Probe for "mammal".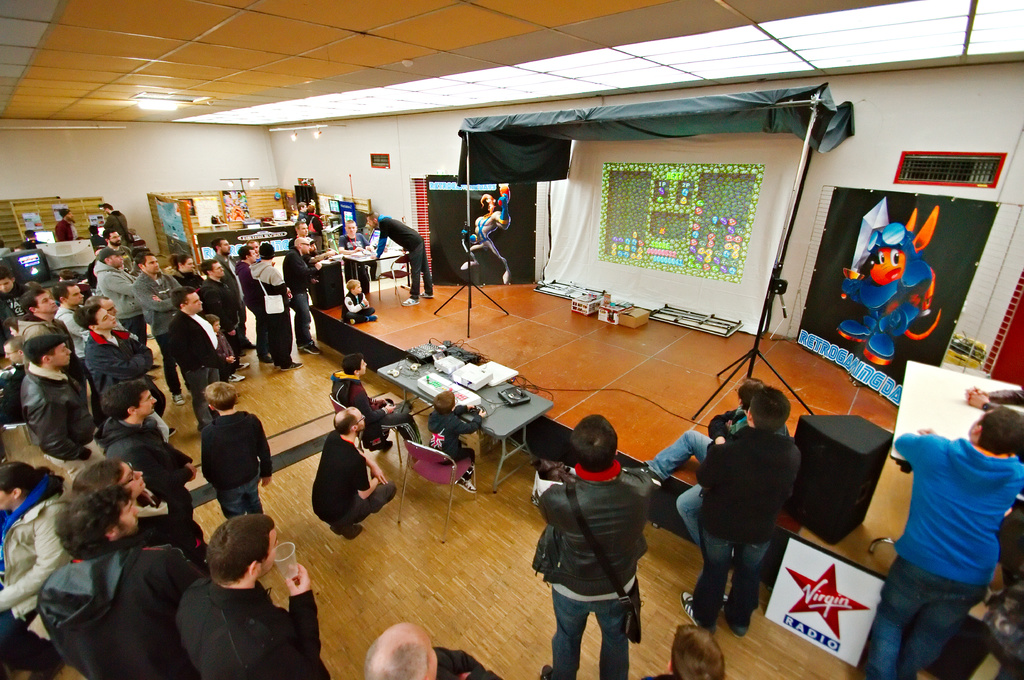
Probe result: [234,242,256,294].
